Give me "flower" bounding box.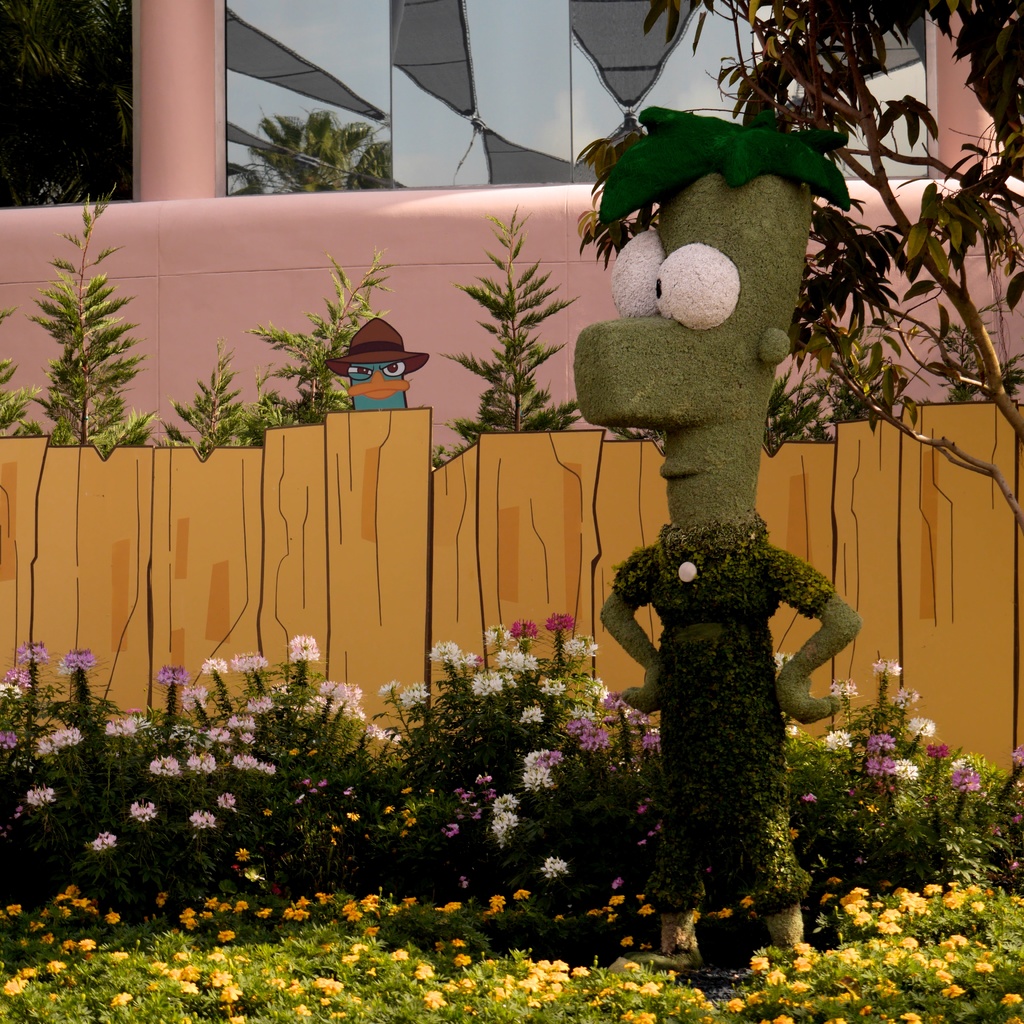
<region>471, 671, 492, 699</region>.
